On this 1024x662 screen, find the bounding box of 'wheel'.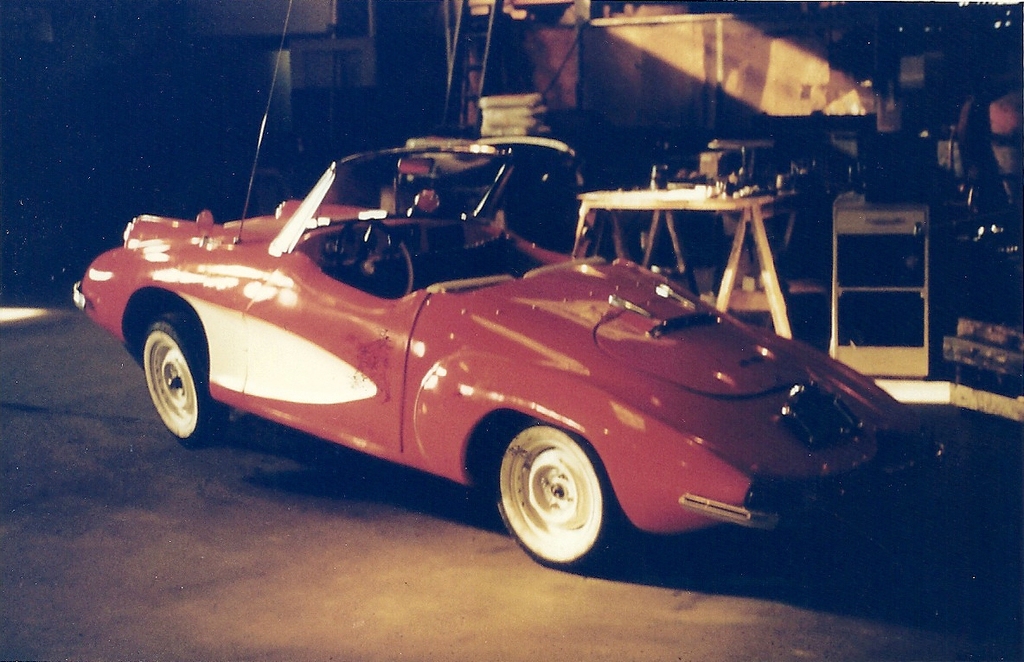
Bounding box: crop(333, 215, 415, 300).
